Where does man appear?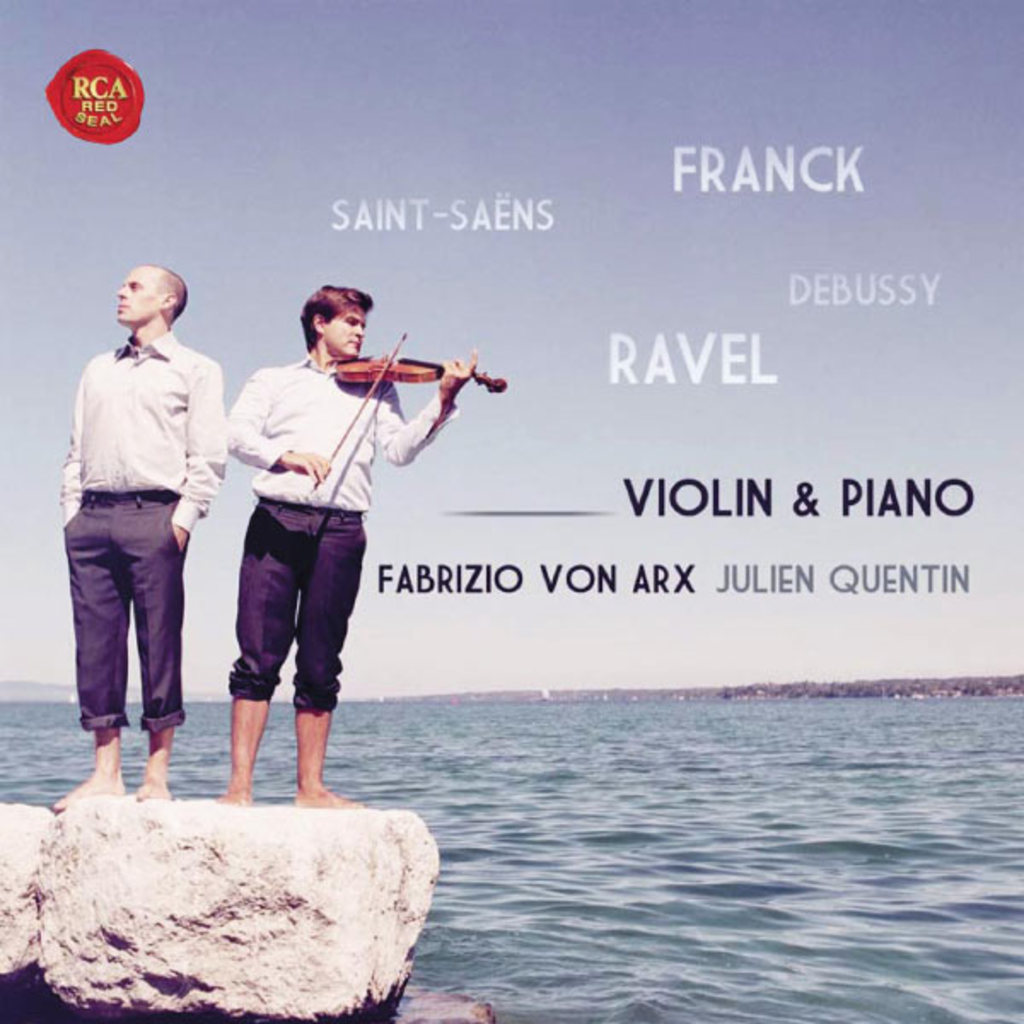
Appears at bbox(51, 259, 229, 788).
